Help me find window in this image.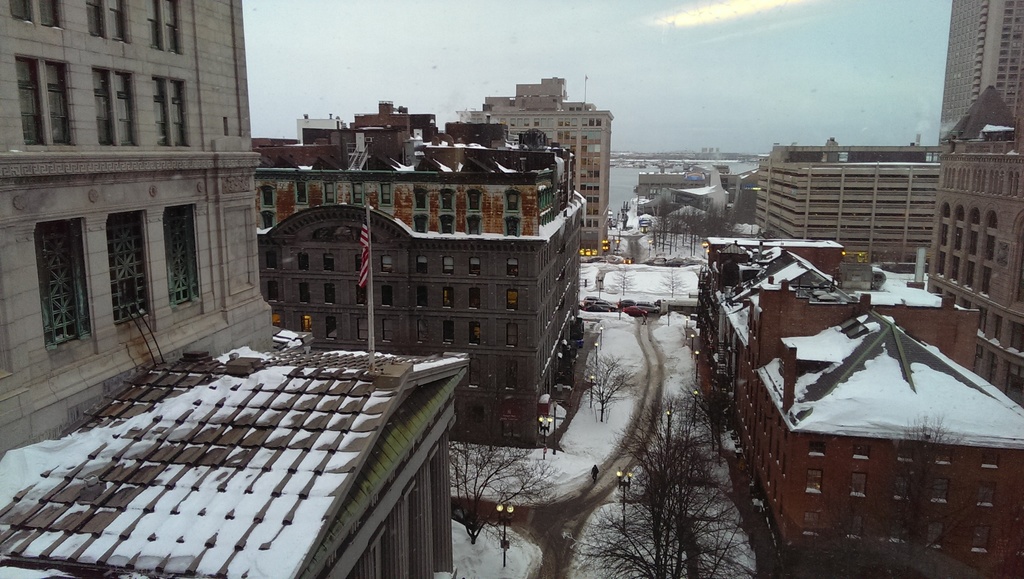
Found it: (x1=504, y1=361, x2=513, y2=387).
